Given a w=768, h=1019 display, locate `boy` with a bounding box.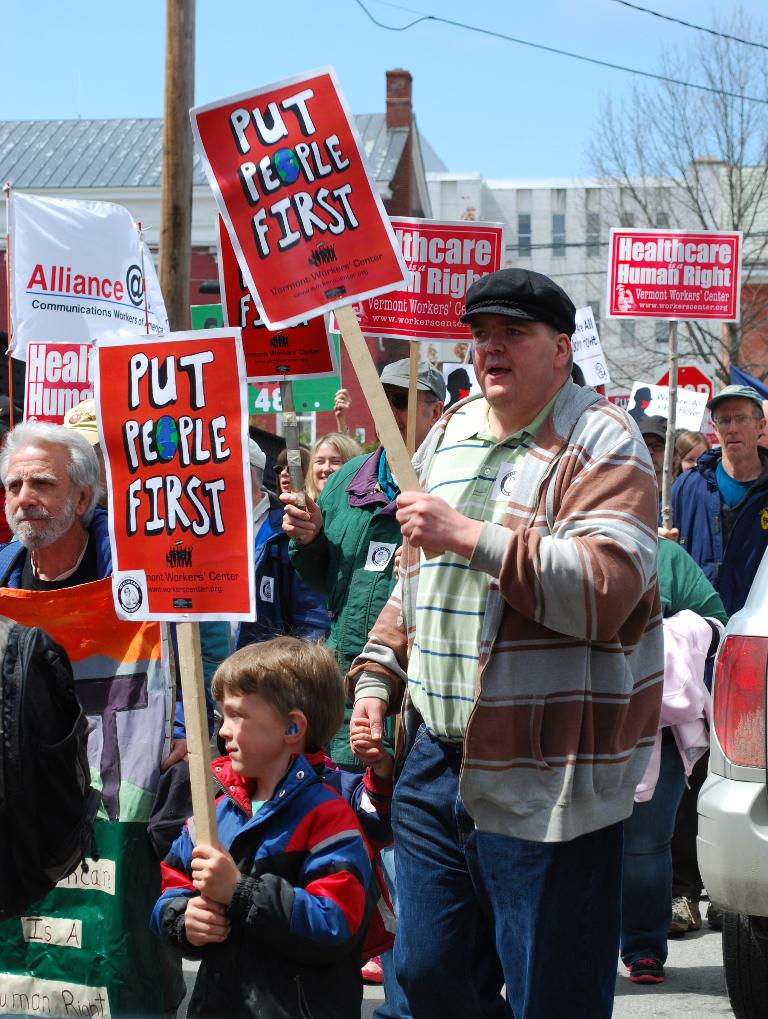
Located: region(164, 634, 390, 988).
